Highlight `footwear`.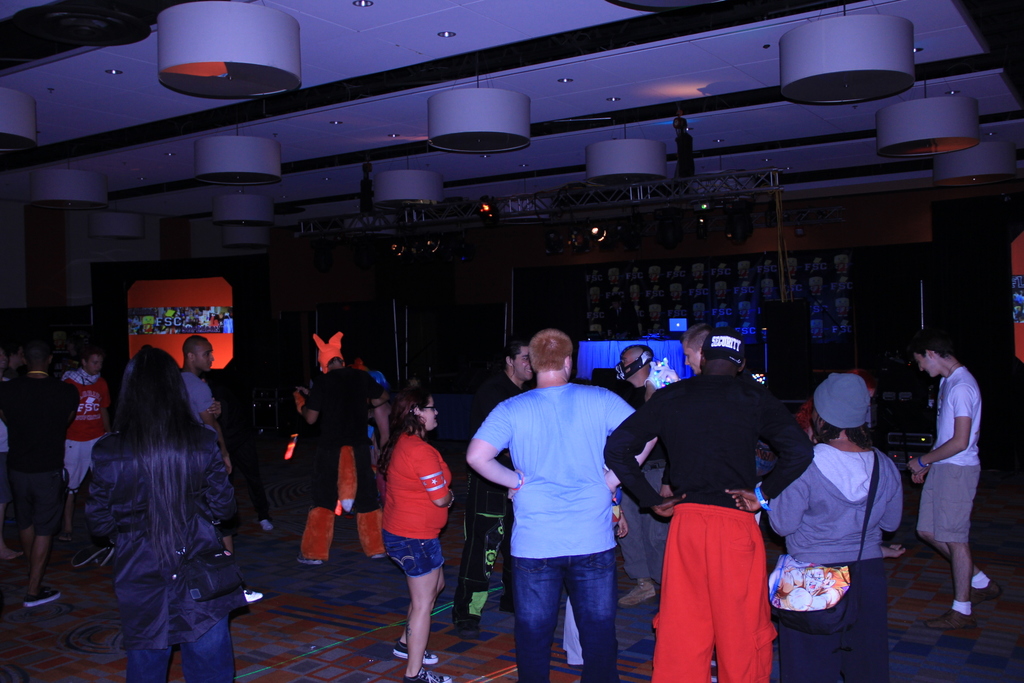
Highlighted region: region(970, 578, 1004, 607).
